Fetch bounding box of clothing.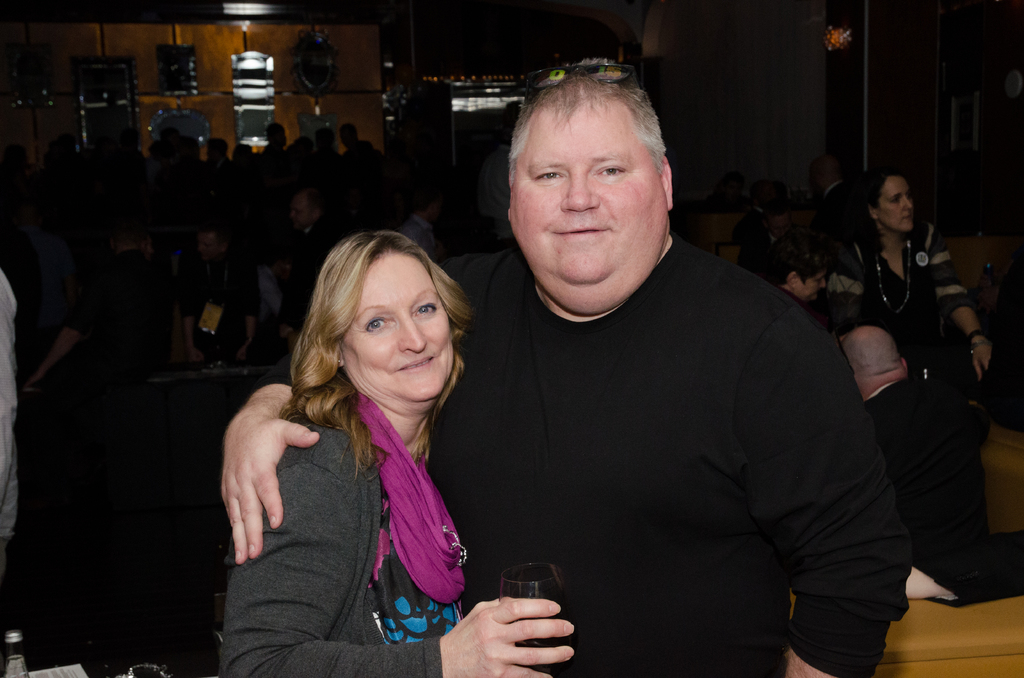
Bbox: [835,218,990,608].
